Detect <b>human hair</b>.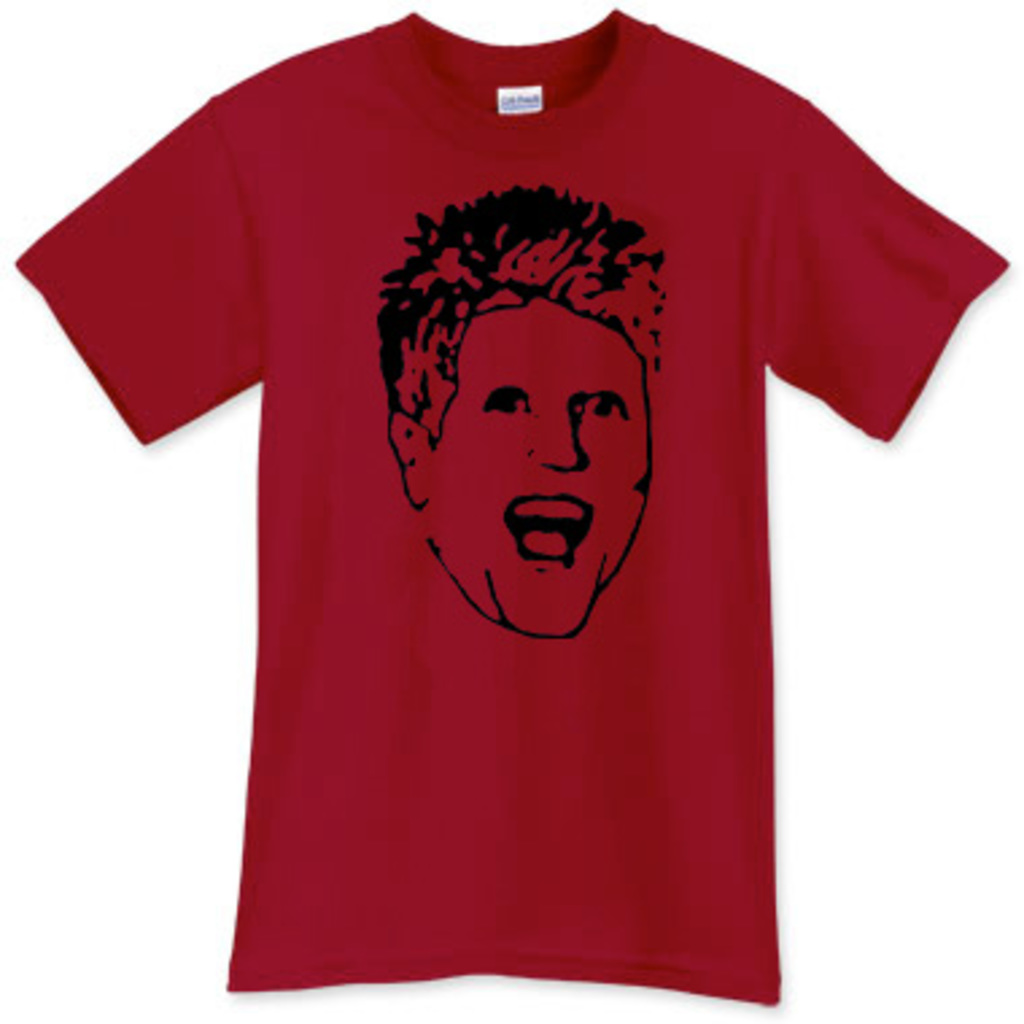
Detected at [left=375, top=172, right=676, bottom=442].
